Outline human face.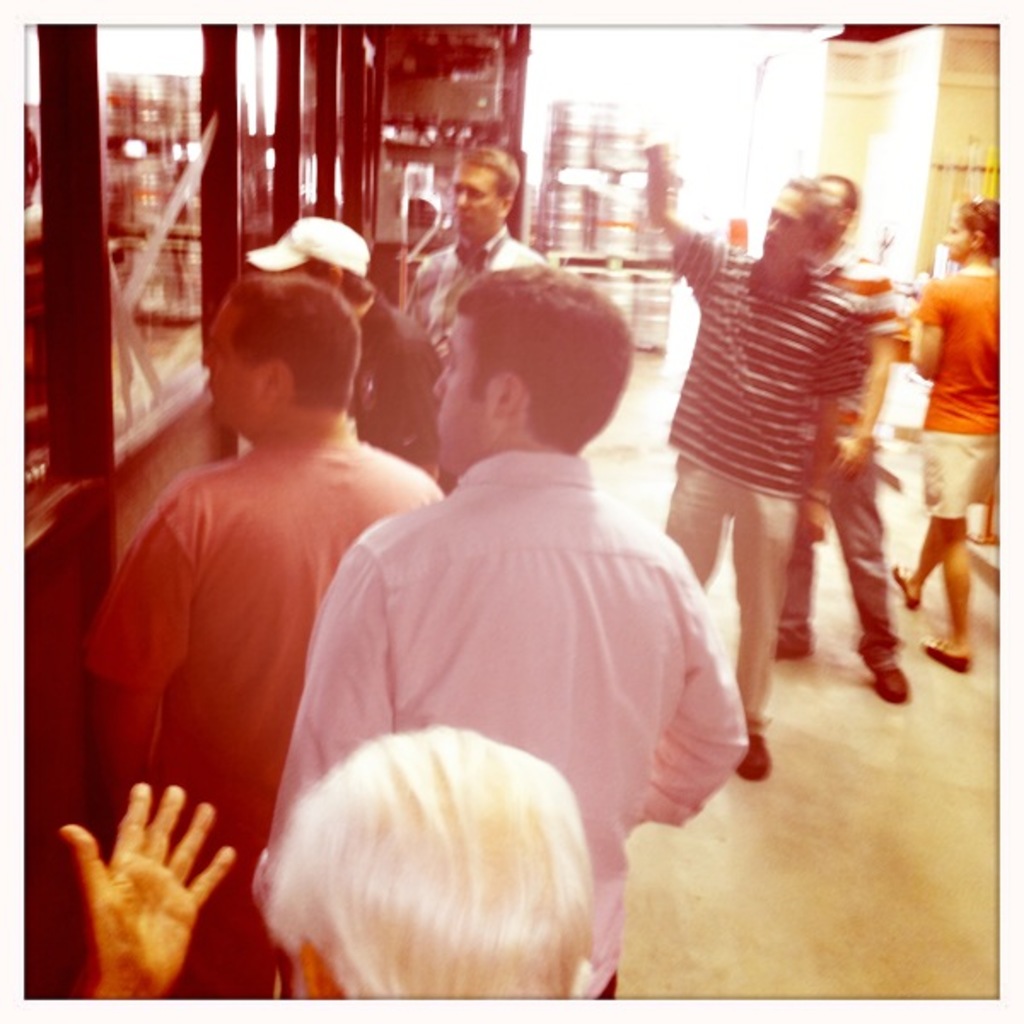
Outline: pyautogui.locateOnScreen(812, 174, 848, 239).
